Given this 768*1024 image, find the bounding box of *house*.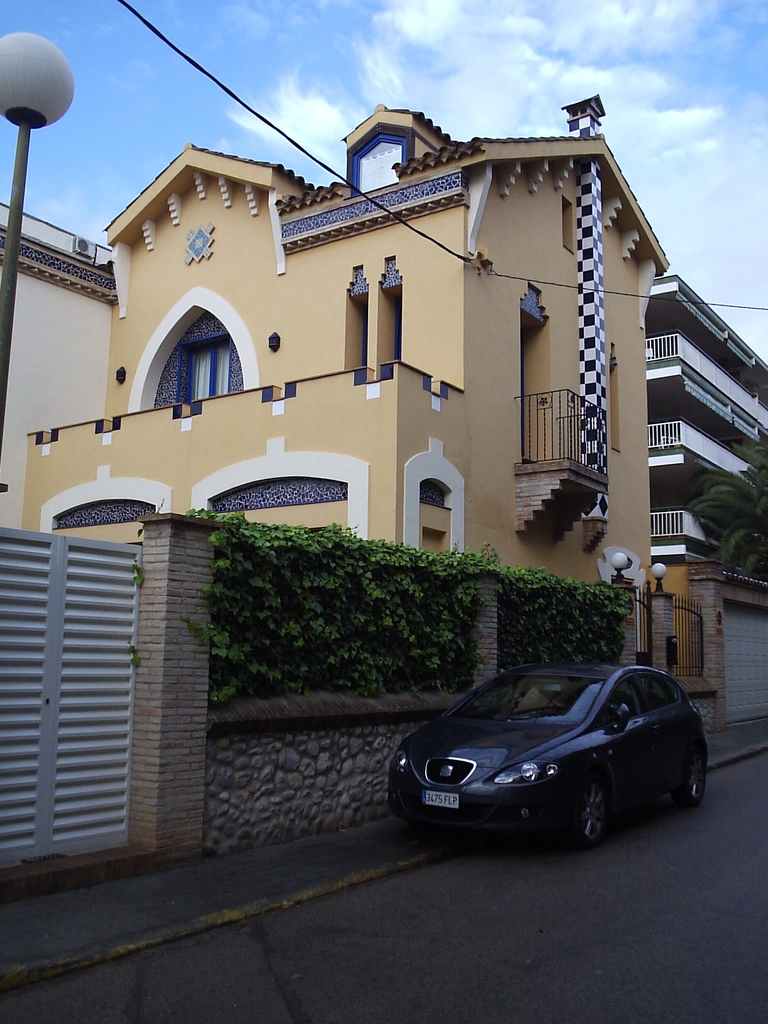
rect(16, 85, 672, 653).
